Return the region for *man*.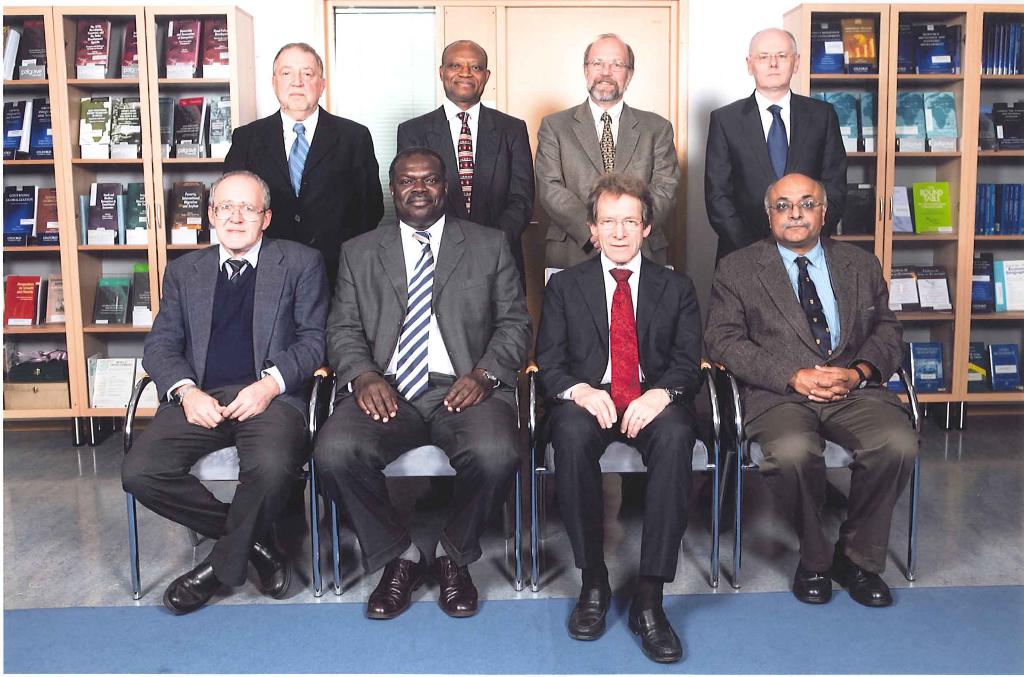
locate(545, 177, 703, 669).
